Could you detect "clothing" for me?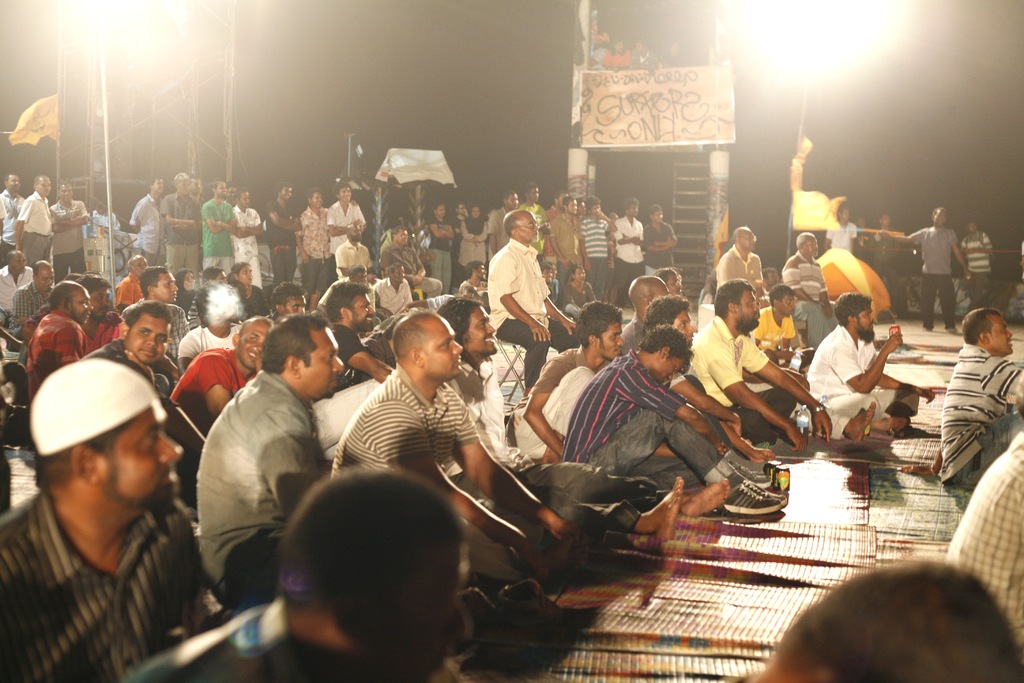
Detection result: (x1=330, y1=194, x2=361, y2=247).
